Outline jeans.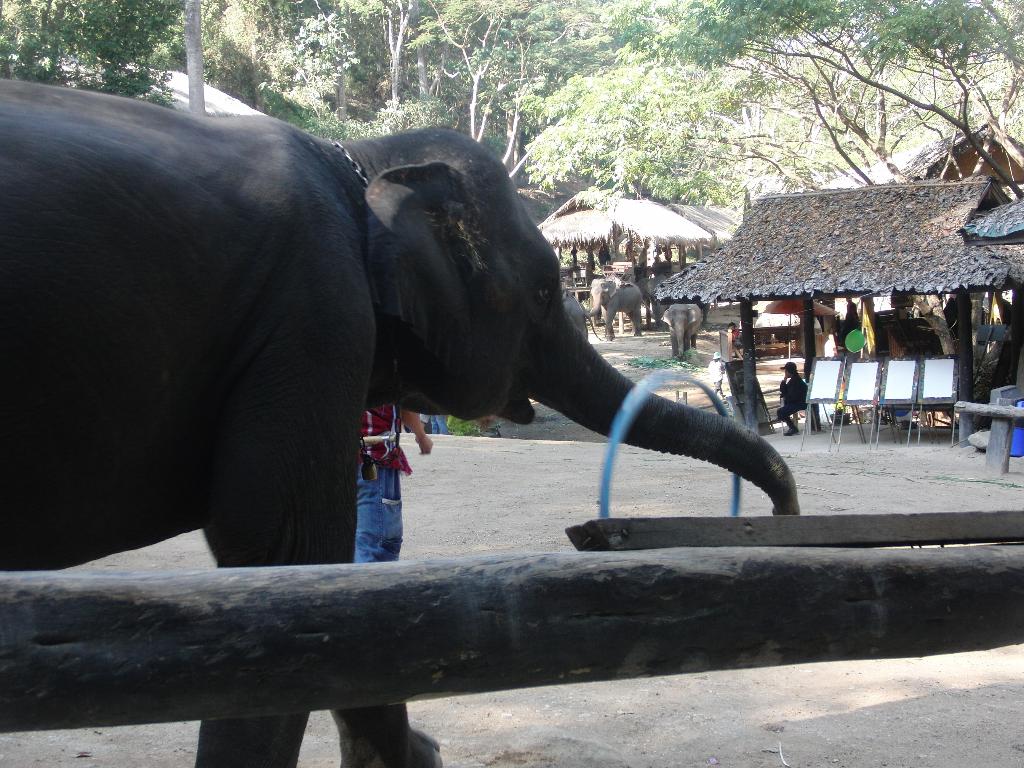
Outline: detection(342, 476, 405, 577).
